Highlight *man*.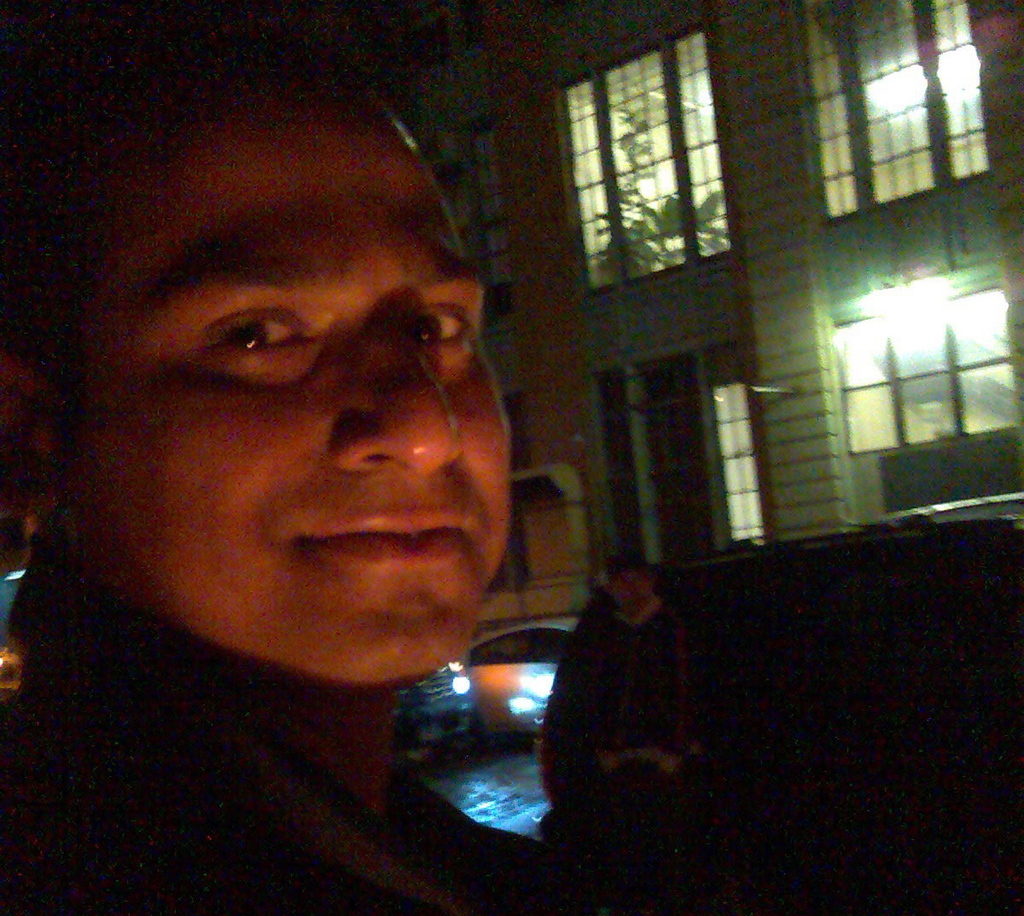
Highlighted region: (2,0,593,915).
